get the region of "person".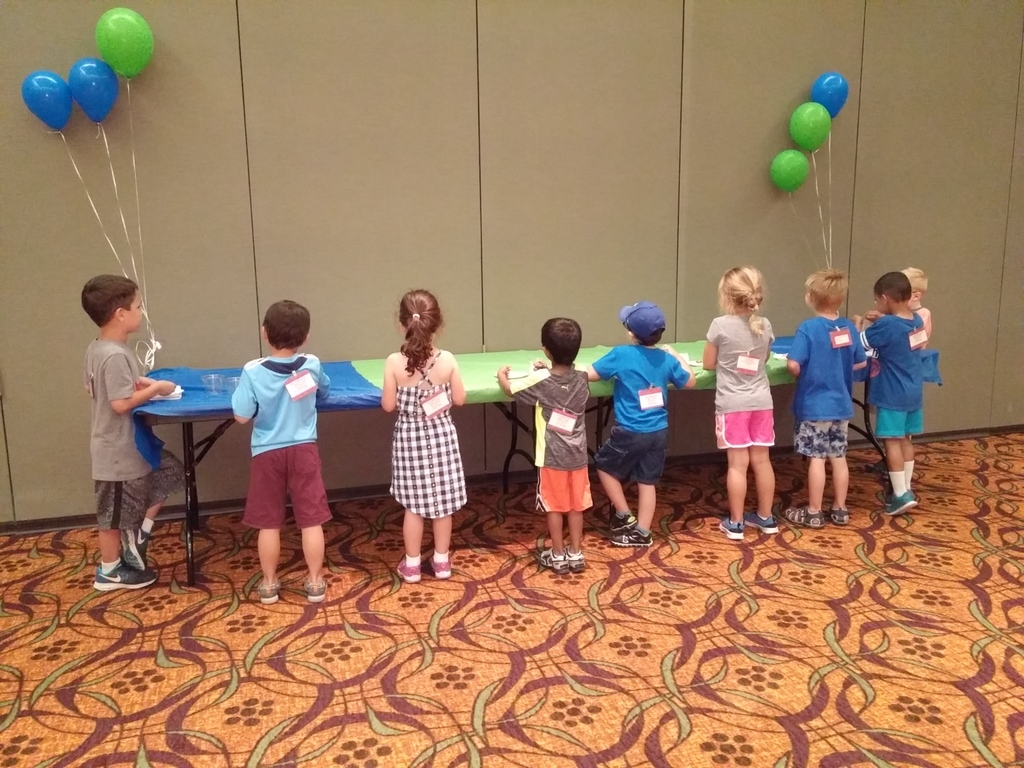
{"x1": 369, "y1": 291, "x2": 474, "y2": 595}.
